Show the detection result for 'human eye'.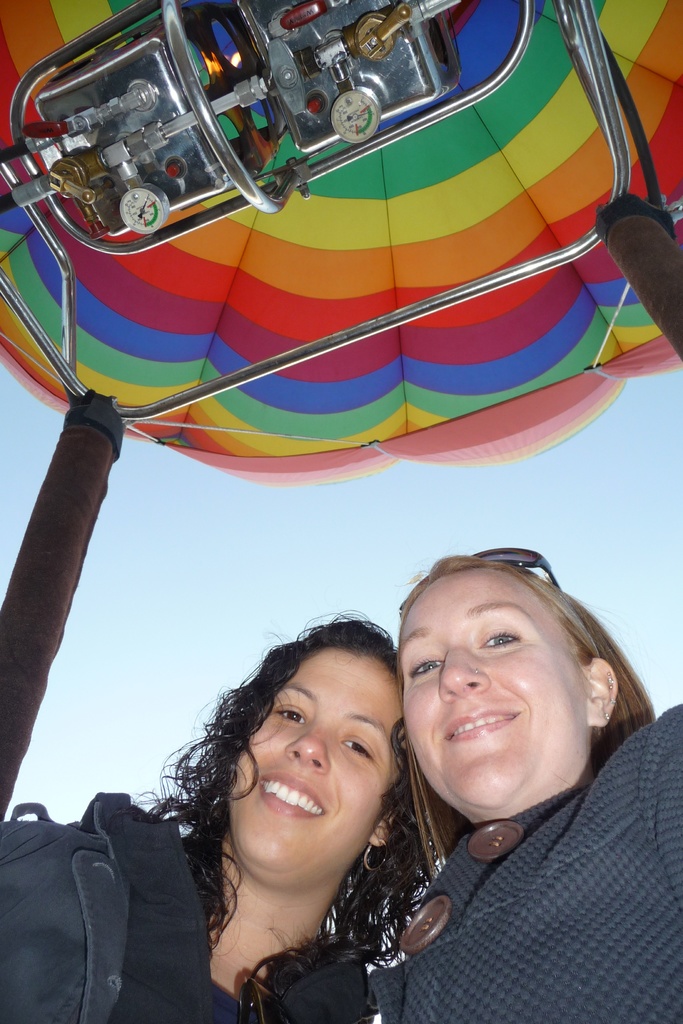
box=[400, 652, 446, 683].
